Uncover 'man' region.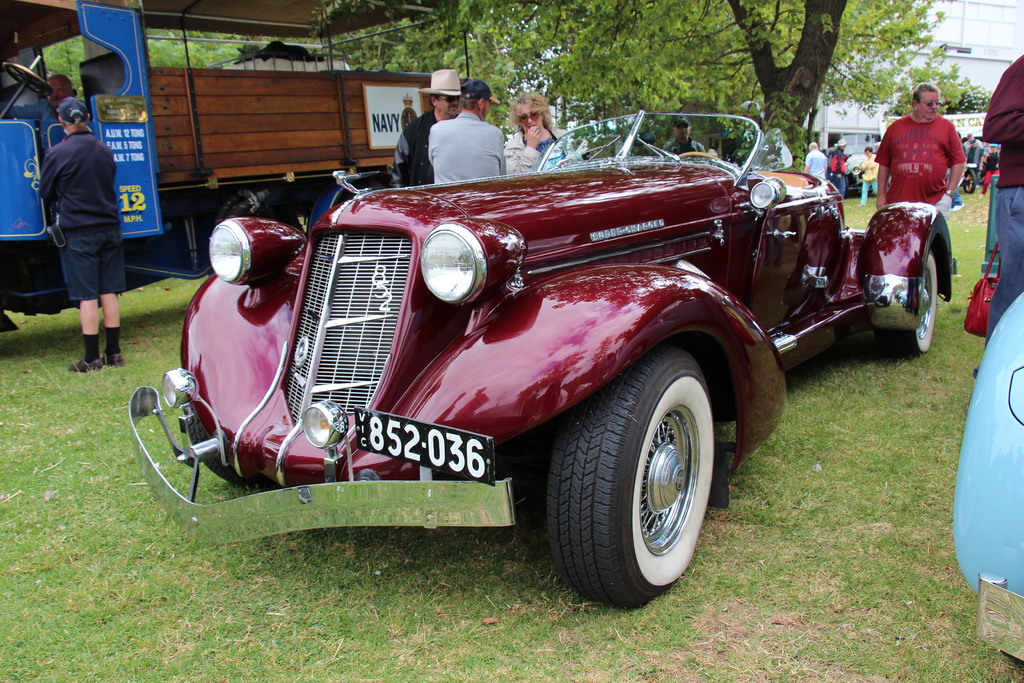
Uncovered: box=[0, 70, 77, 157].
